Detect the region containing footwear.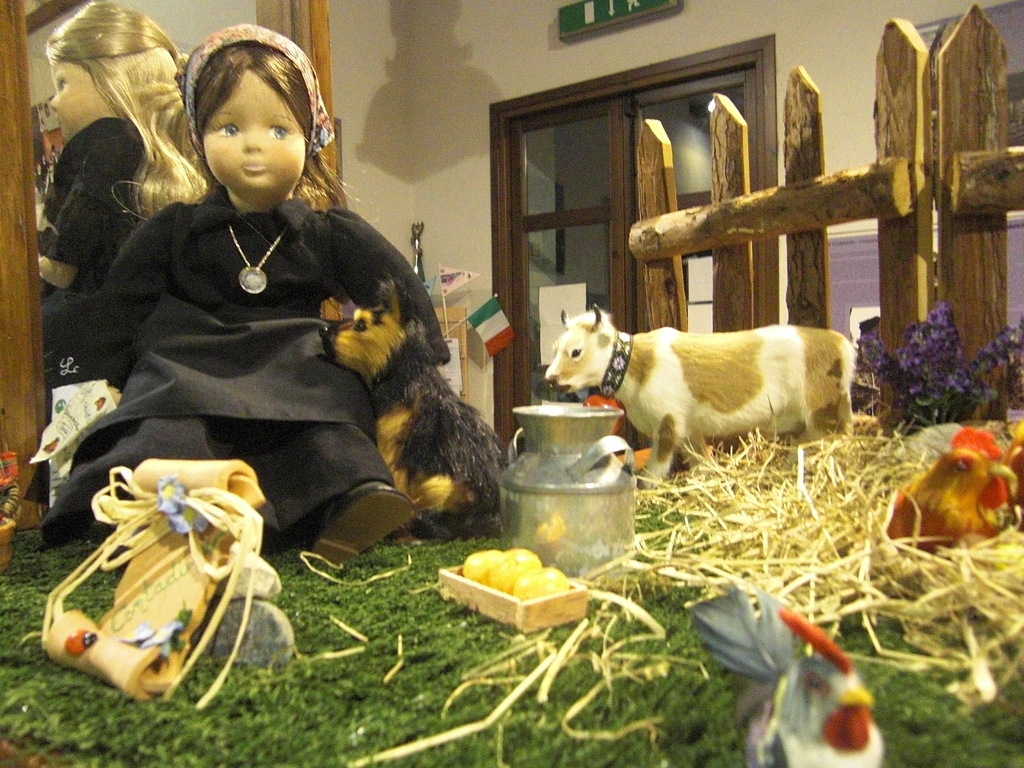
locate(306, 481, 411, 568).
